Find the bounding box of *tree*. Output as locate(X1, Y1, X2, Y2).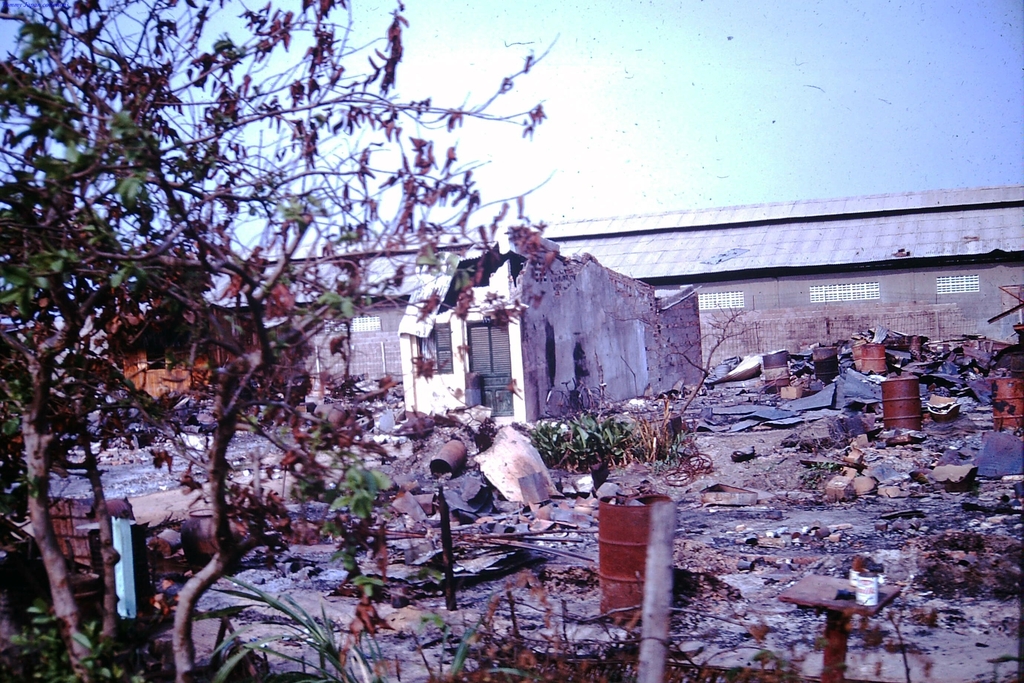
locate(0, 0, 558, 682).
